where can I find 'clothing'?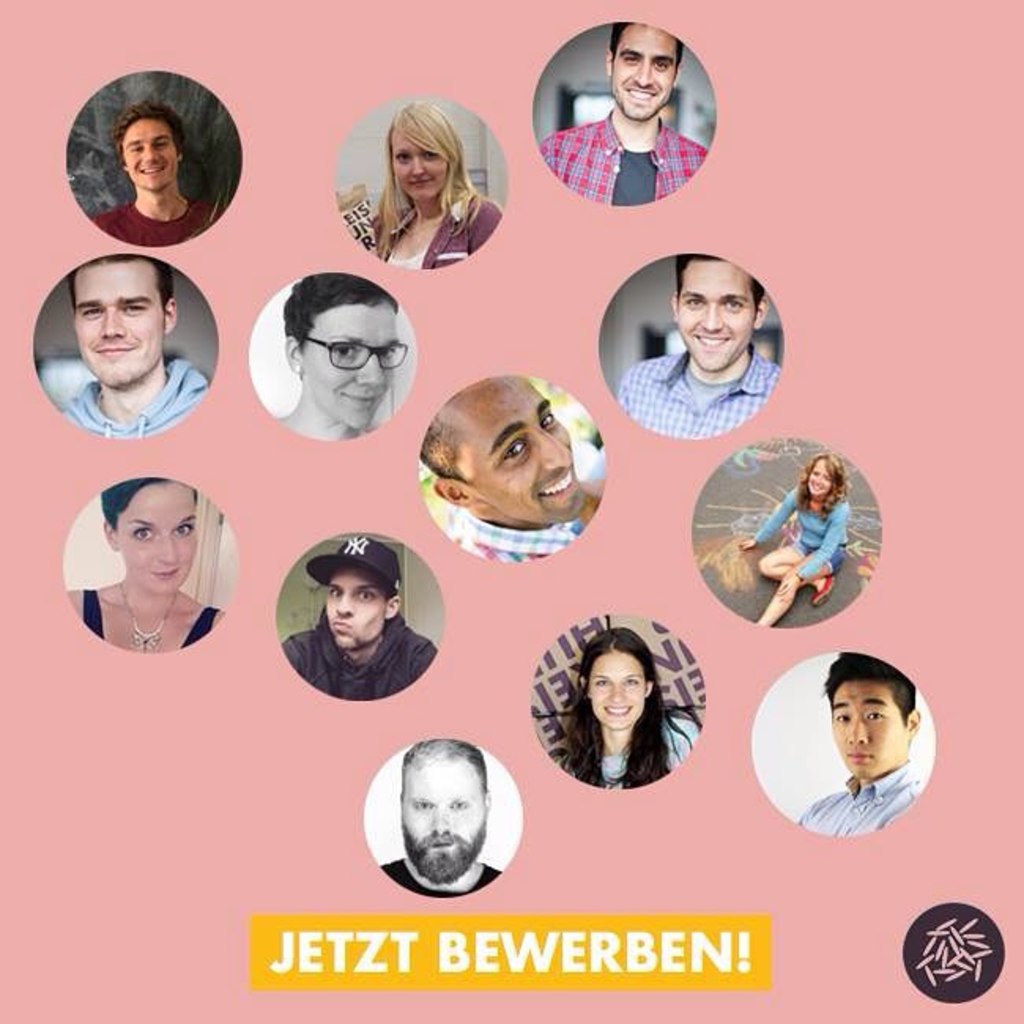
You can find it at pyautogui.locateOnScreen(544, 112, 712, 205).
